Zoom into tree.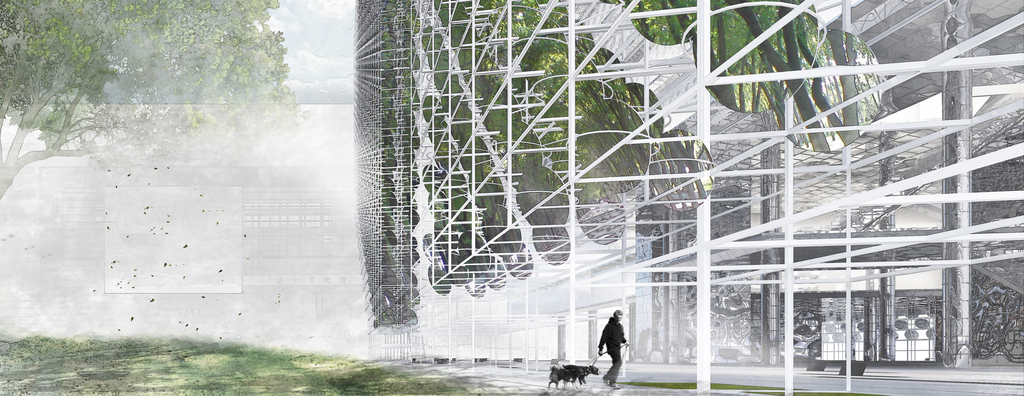
Zoom target: 0:0:298:193.
